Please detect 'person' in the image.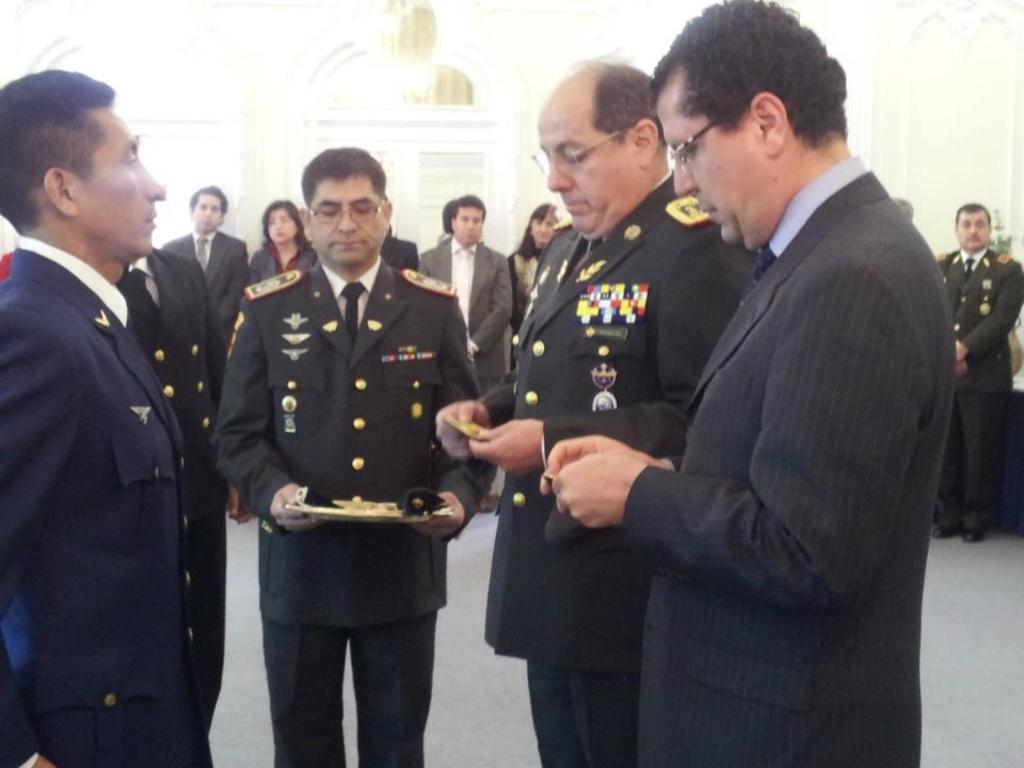
[left=382, top=231, right=422, bottom=269].
